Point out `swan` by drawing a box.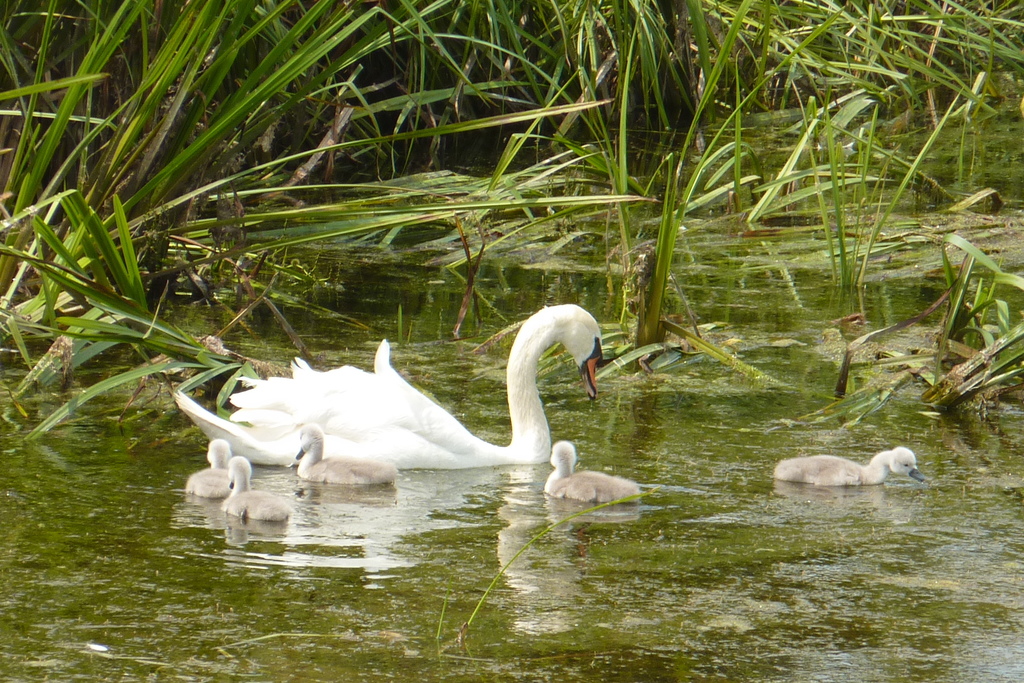
box(221, 453, 293, 520).
